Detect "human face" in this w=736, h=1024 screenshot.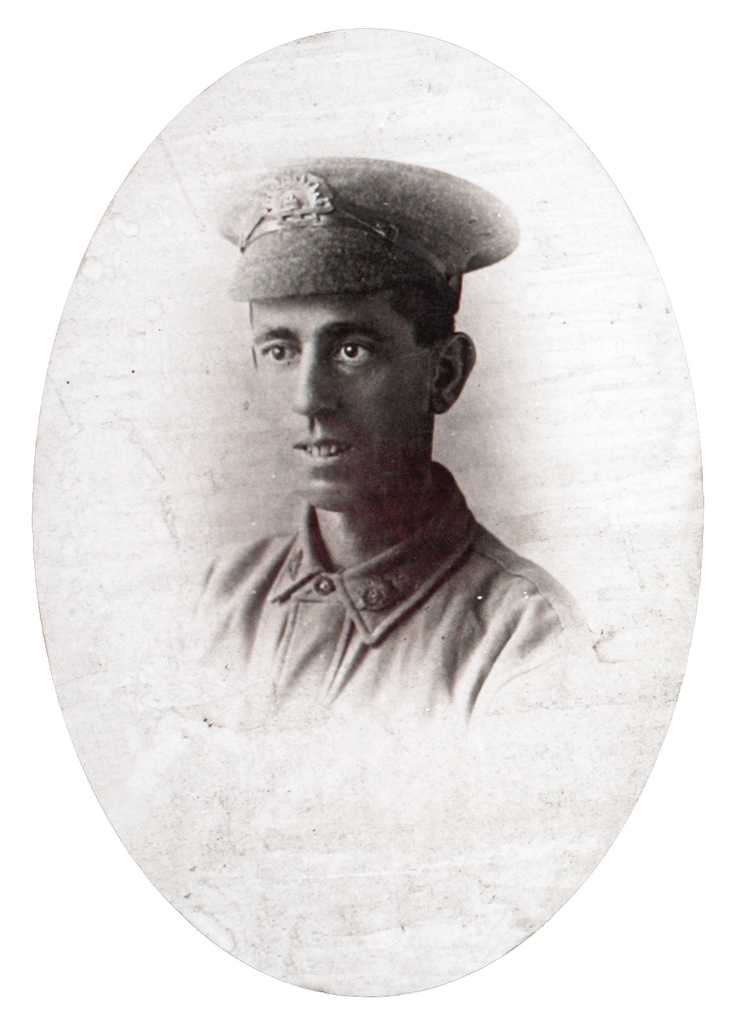
Detection: 253, 290, 416, 516.
